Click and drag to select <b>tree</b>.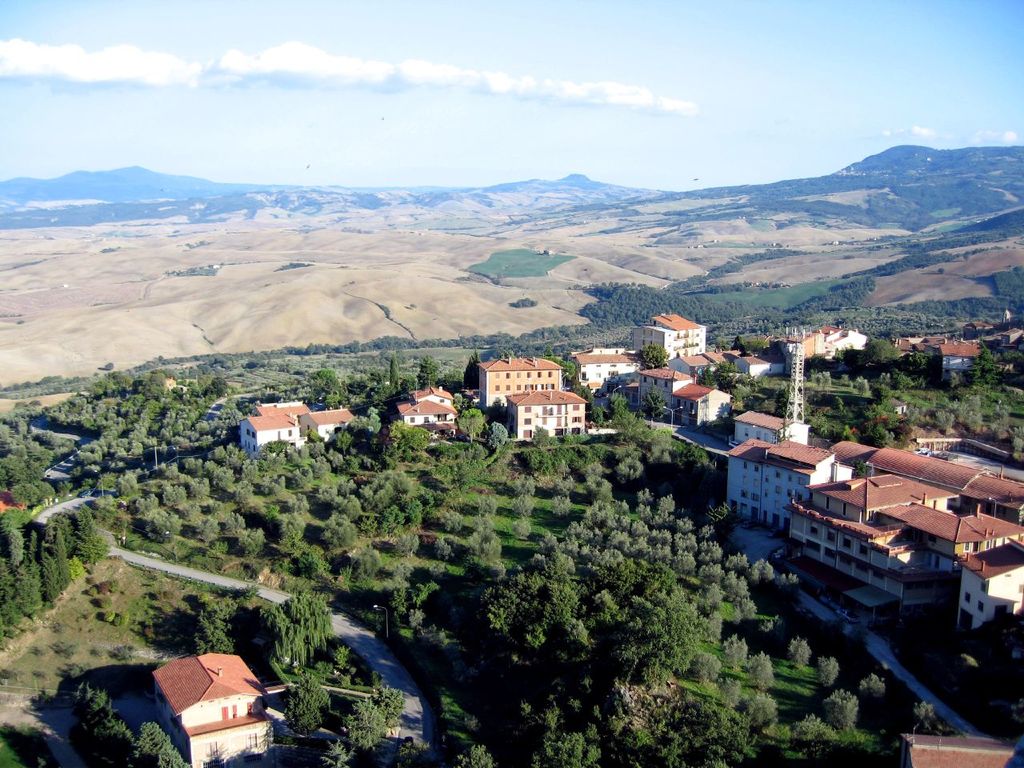
Selection: [left=422, top=468, right=462, bottom=514].
